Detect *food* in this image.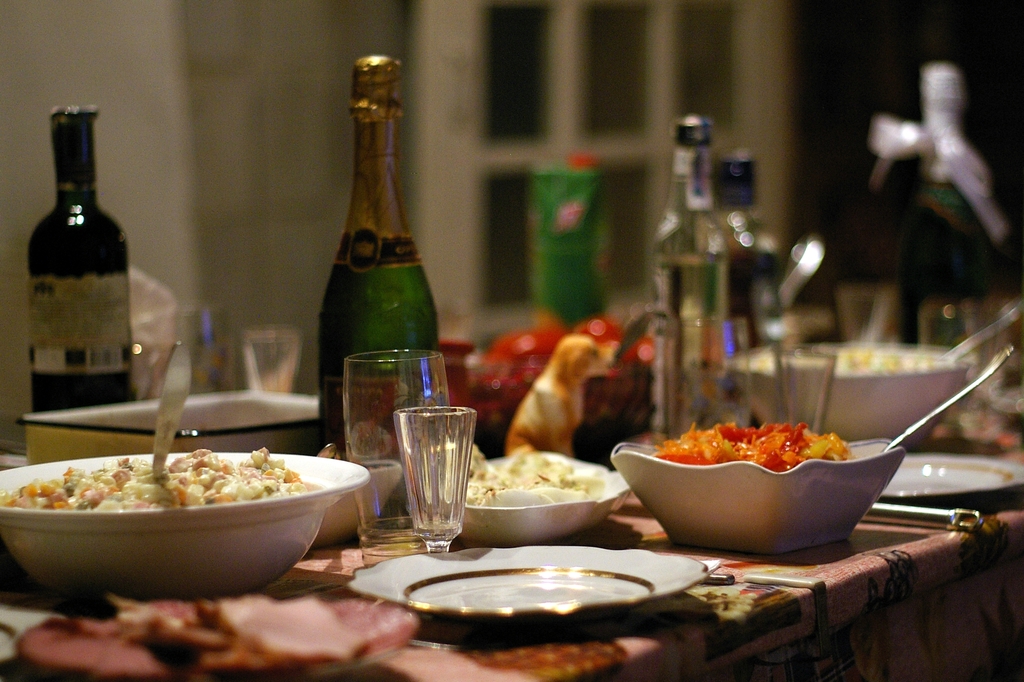
Detection: l=652, t=420, r=856, b=477.
